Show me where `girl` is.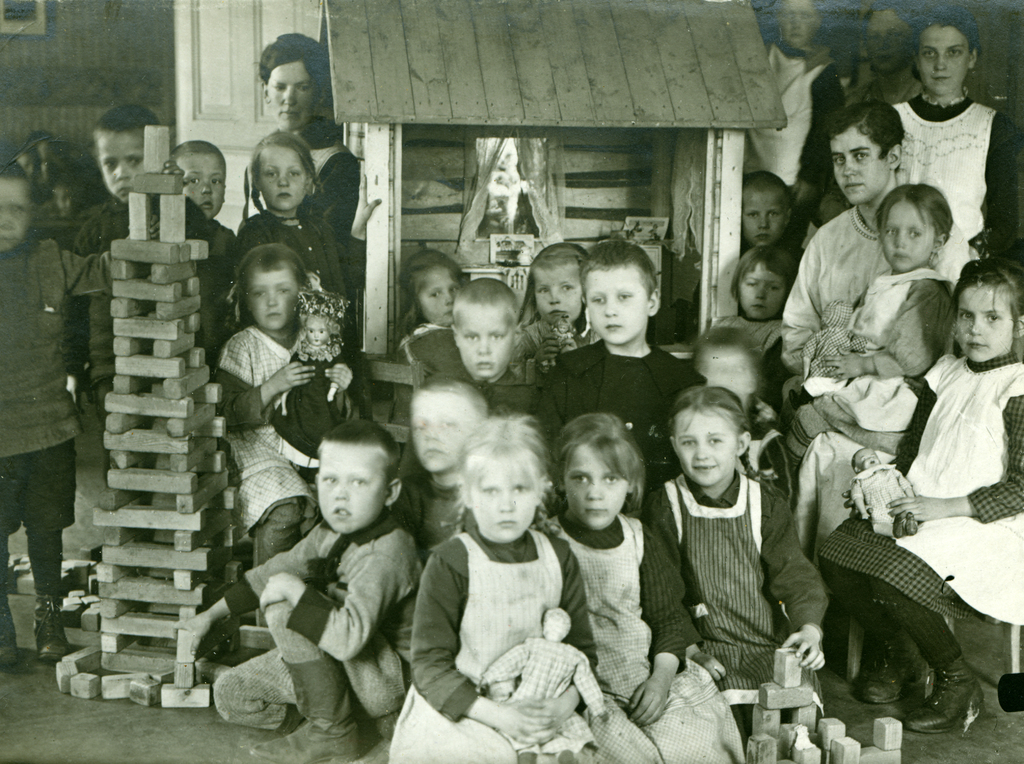
`girl` is at rect(635, 382, 826, 763).
